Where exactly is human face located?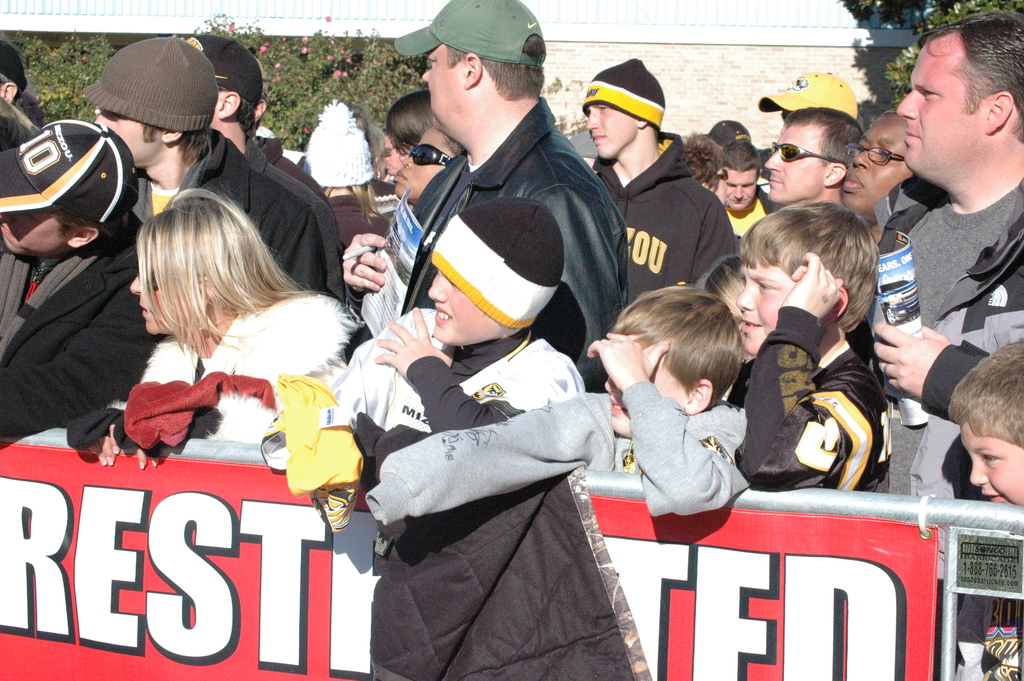
Its bounding box is [738, 261, 792, 348].
